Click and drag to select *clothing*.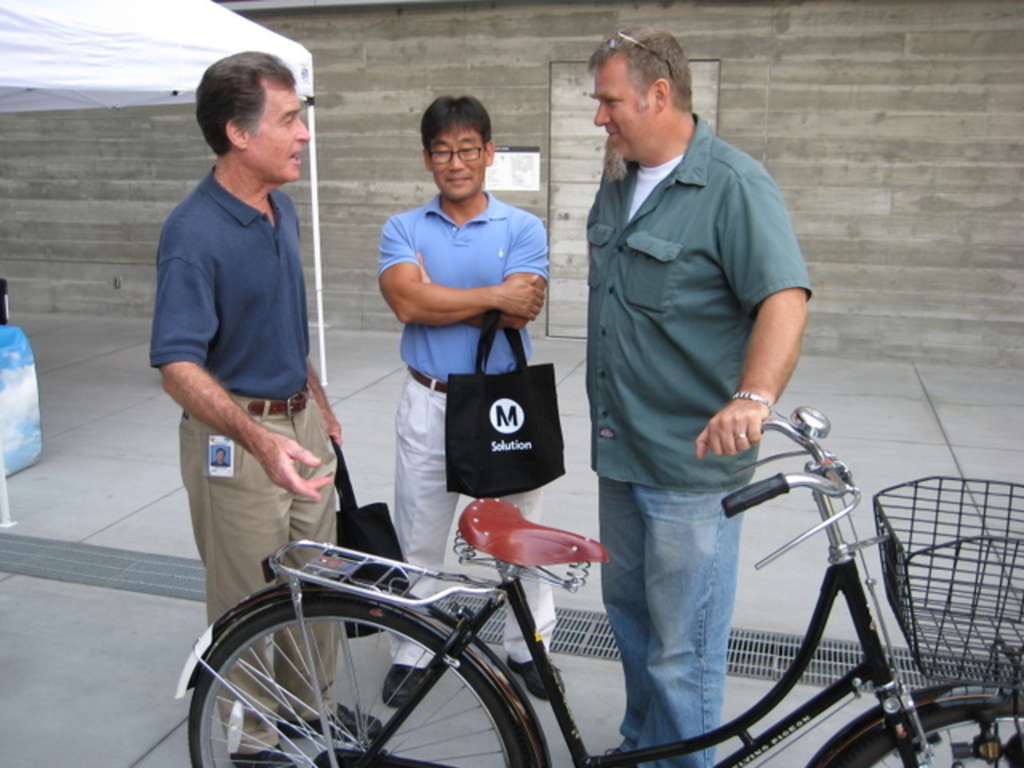
Selection: BBox(154, 168, 331, 755).
